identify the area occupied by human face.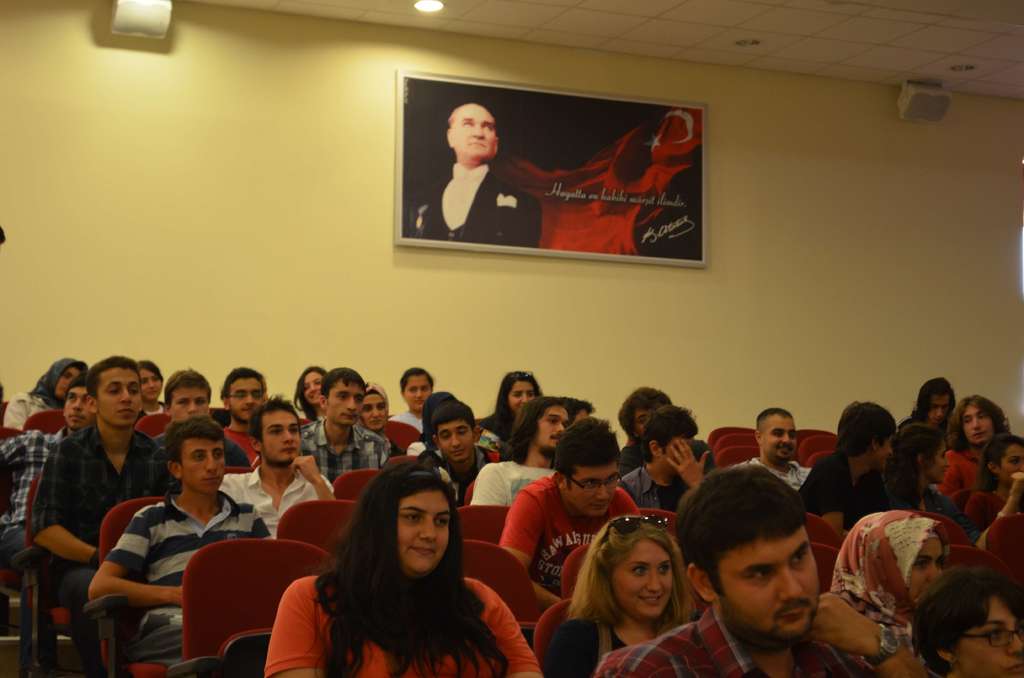
Area: x1=926, y1=442, x2=951, y2=488.
